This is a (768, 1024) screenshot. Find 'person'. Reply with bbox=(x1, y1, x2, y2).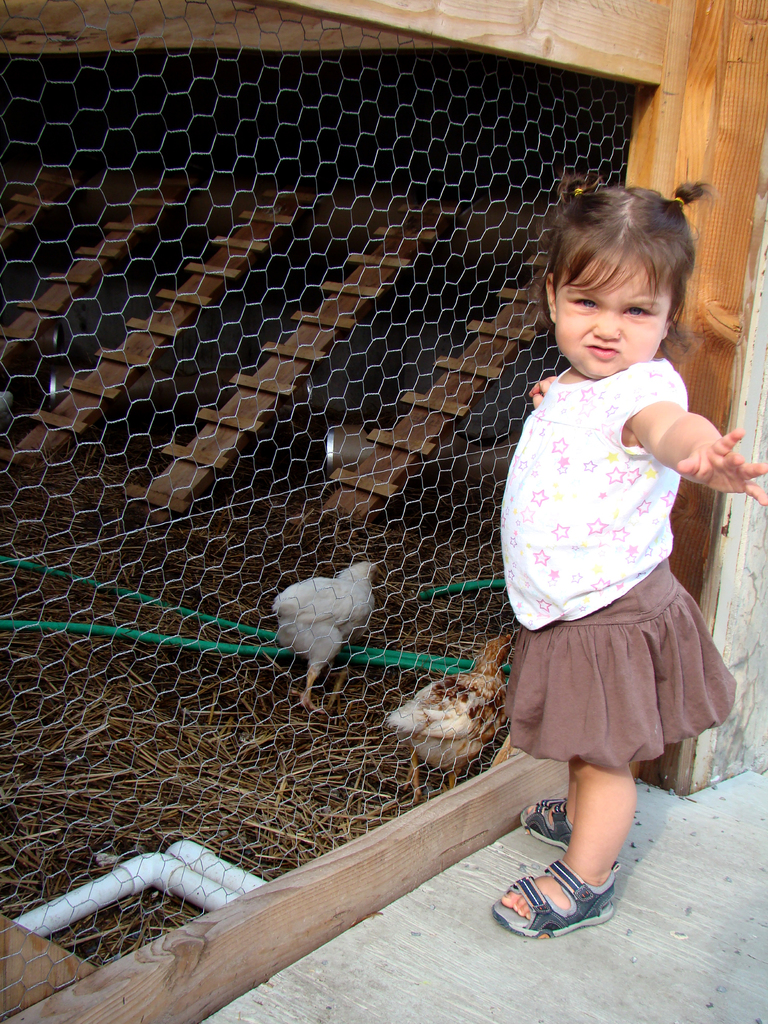
bbox=(488, 159, 734, 1015).
